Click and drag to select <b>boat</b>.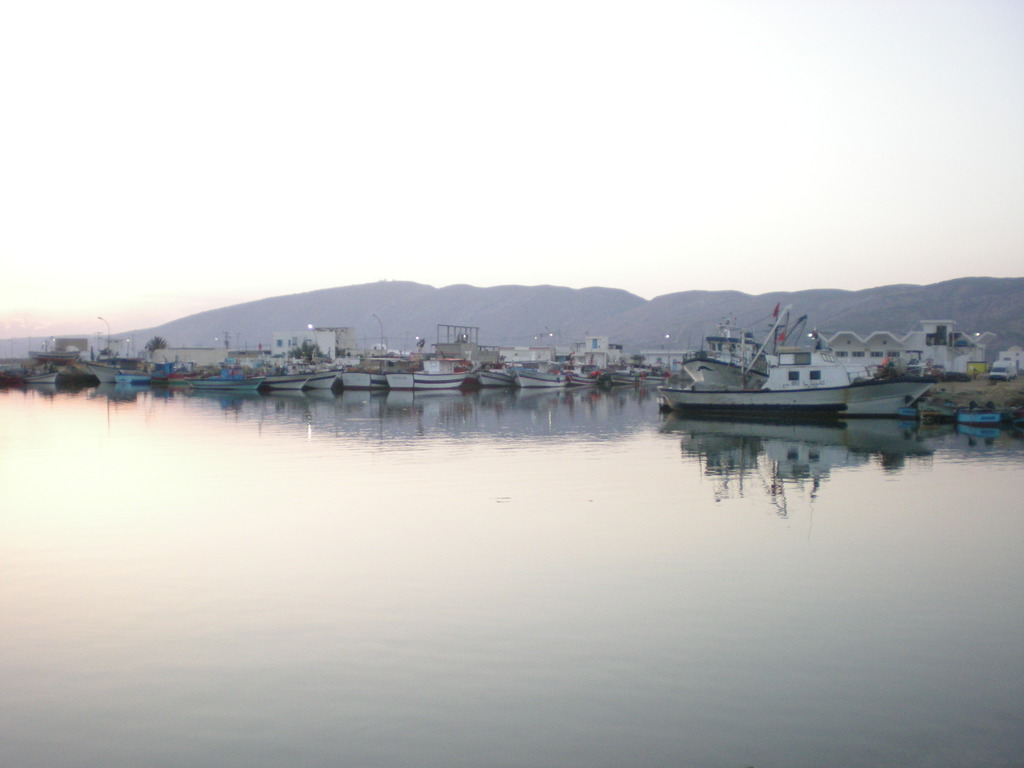
Selection: rect(342, 375, 385, 388).
